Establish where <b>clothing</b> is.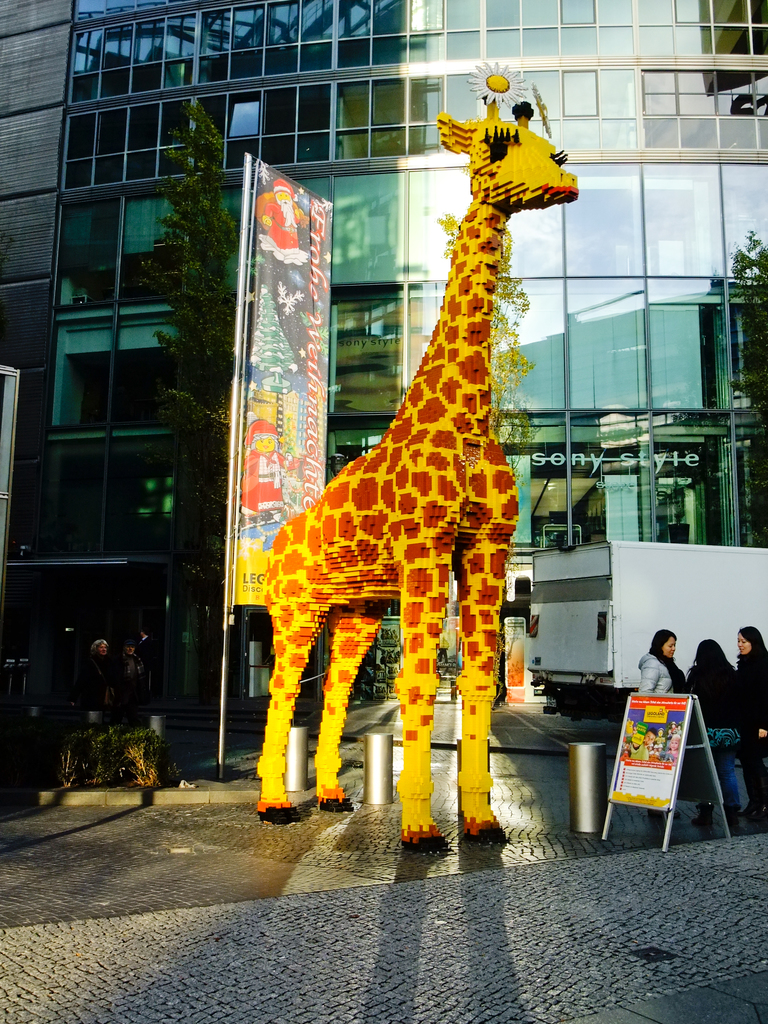
Established at (x1=629, y1=644, x2=687, y2=704).
